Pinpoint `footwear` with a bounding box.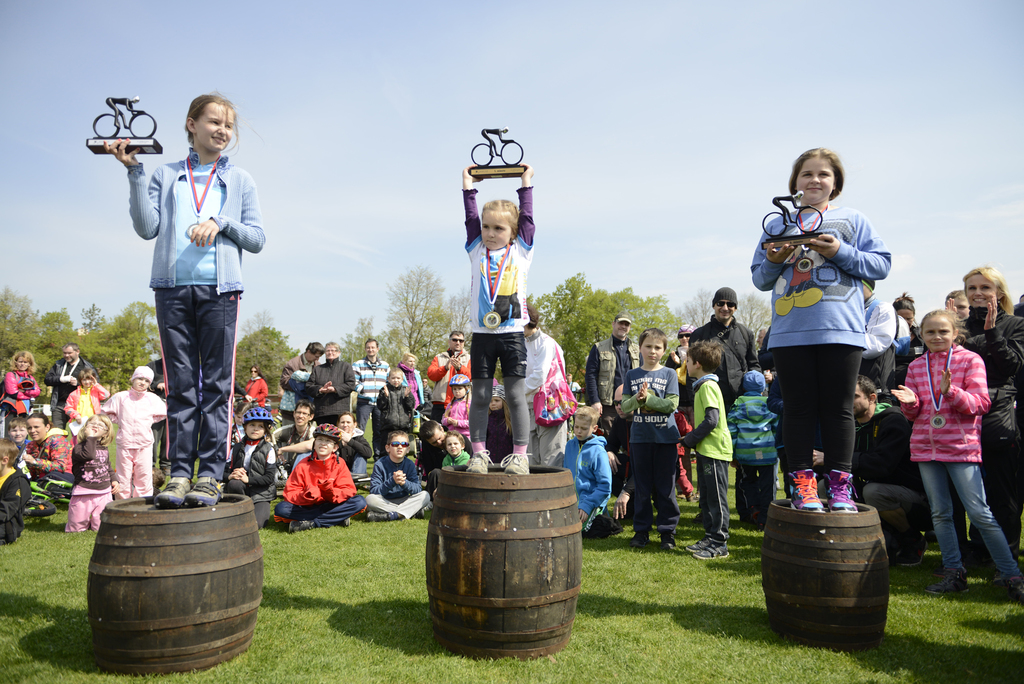
364 510 397 521.
